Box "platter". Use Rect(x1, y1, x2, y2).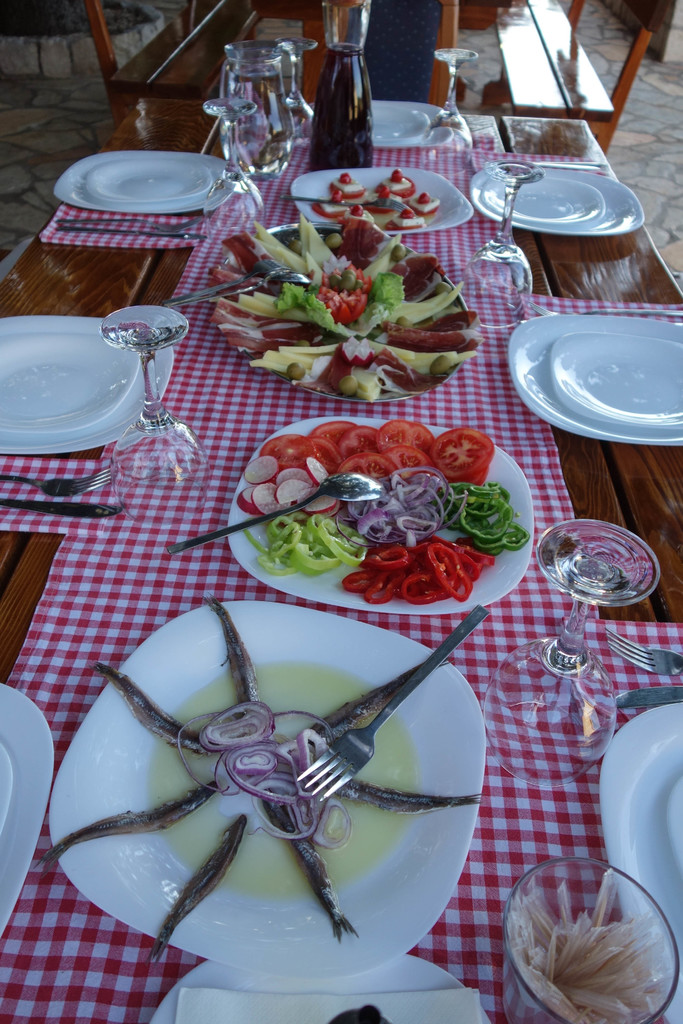
Rect(62, 145, 237, 212).
